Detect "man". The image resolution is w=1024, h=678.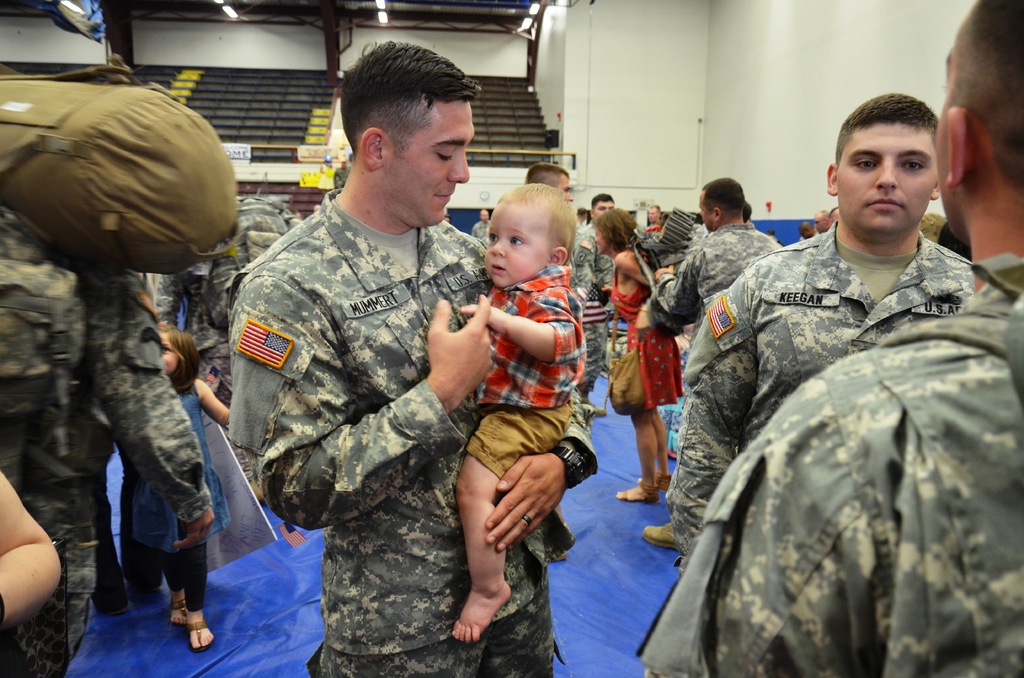
814/209/830/232.
